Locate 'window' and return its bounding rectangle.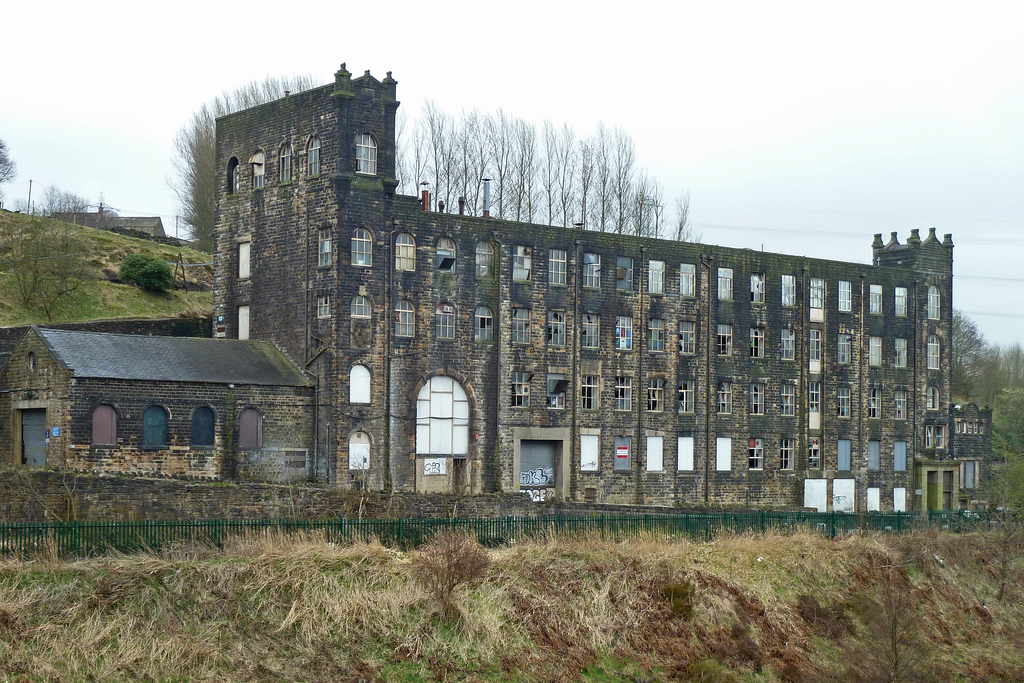
detection(578, 424, 603, 477).
